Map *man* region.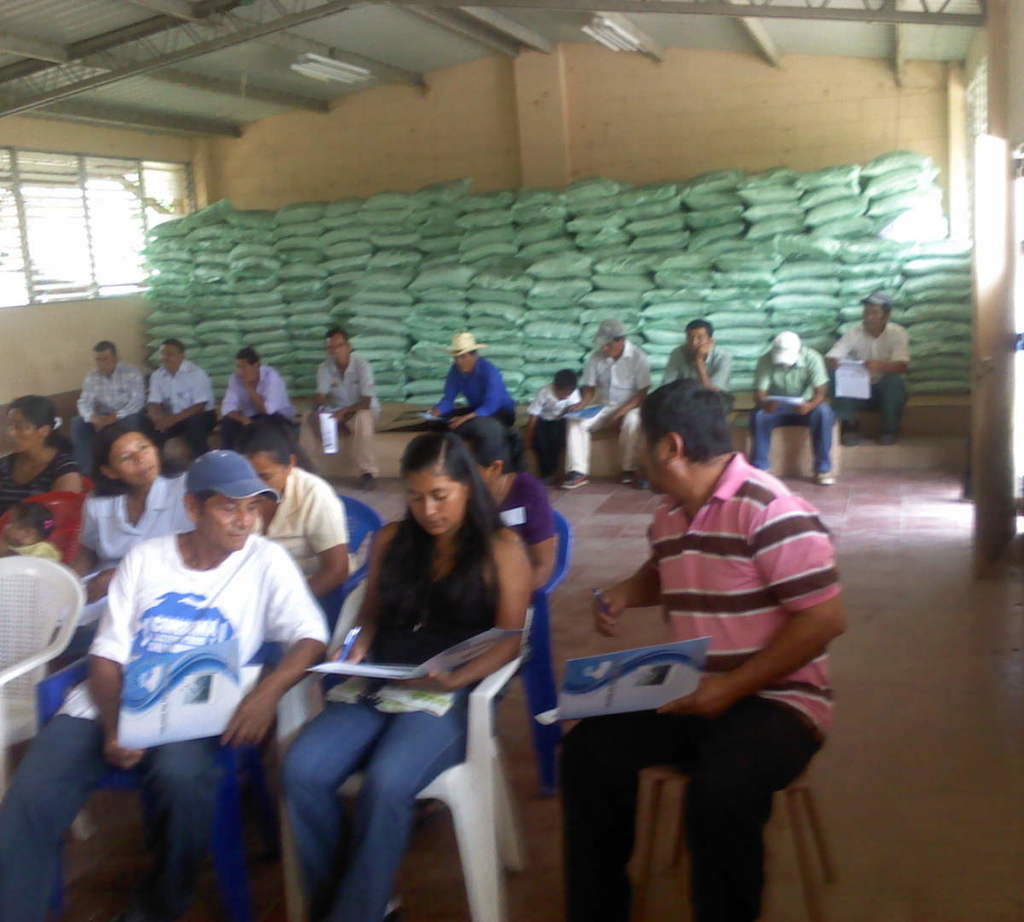
Mapped to region(218, 347, 294, 453).
